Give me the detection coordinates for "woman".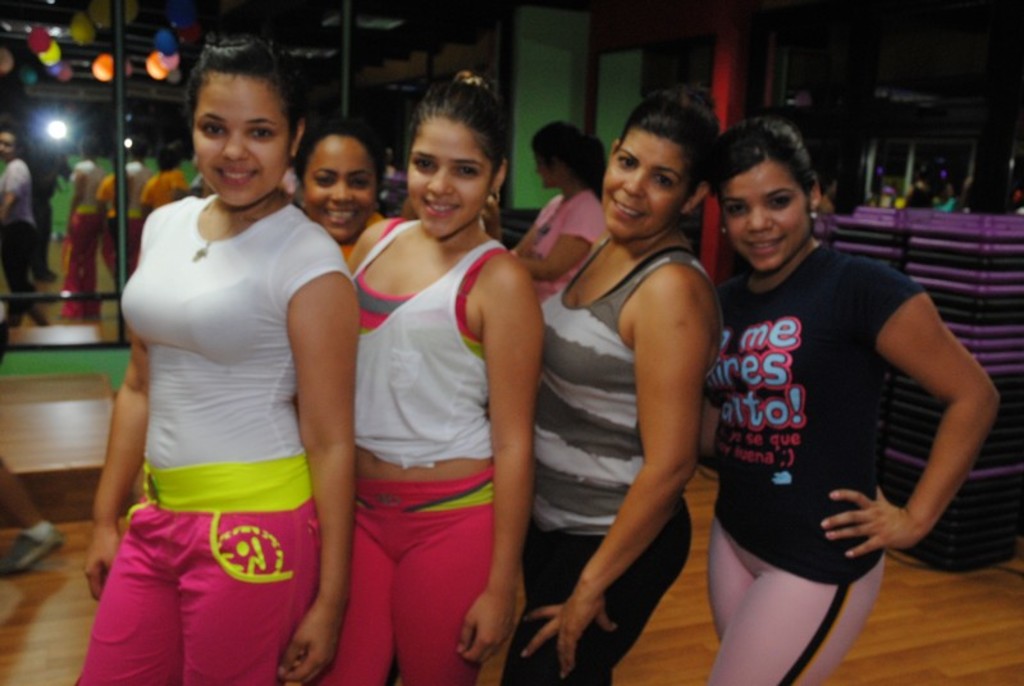
[left=335, top=74, right=552, bottom=685].
